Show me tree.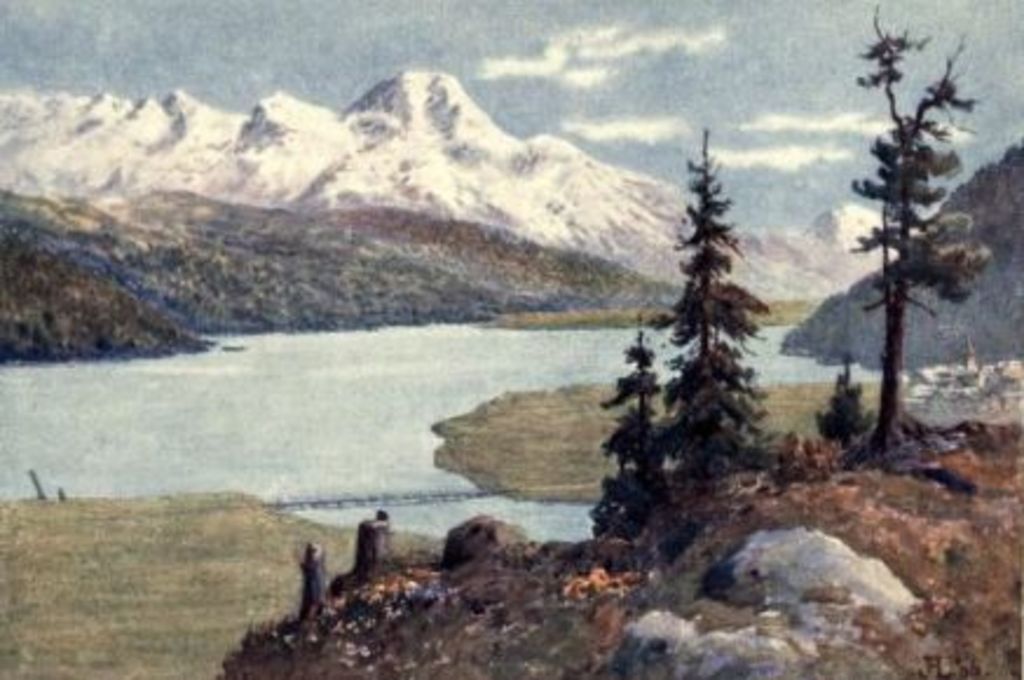
tree is here: bbox=[820, 35, 1005, 457].
